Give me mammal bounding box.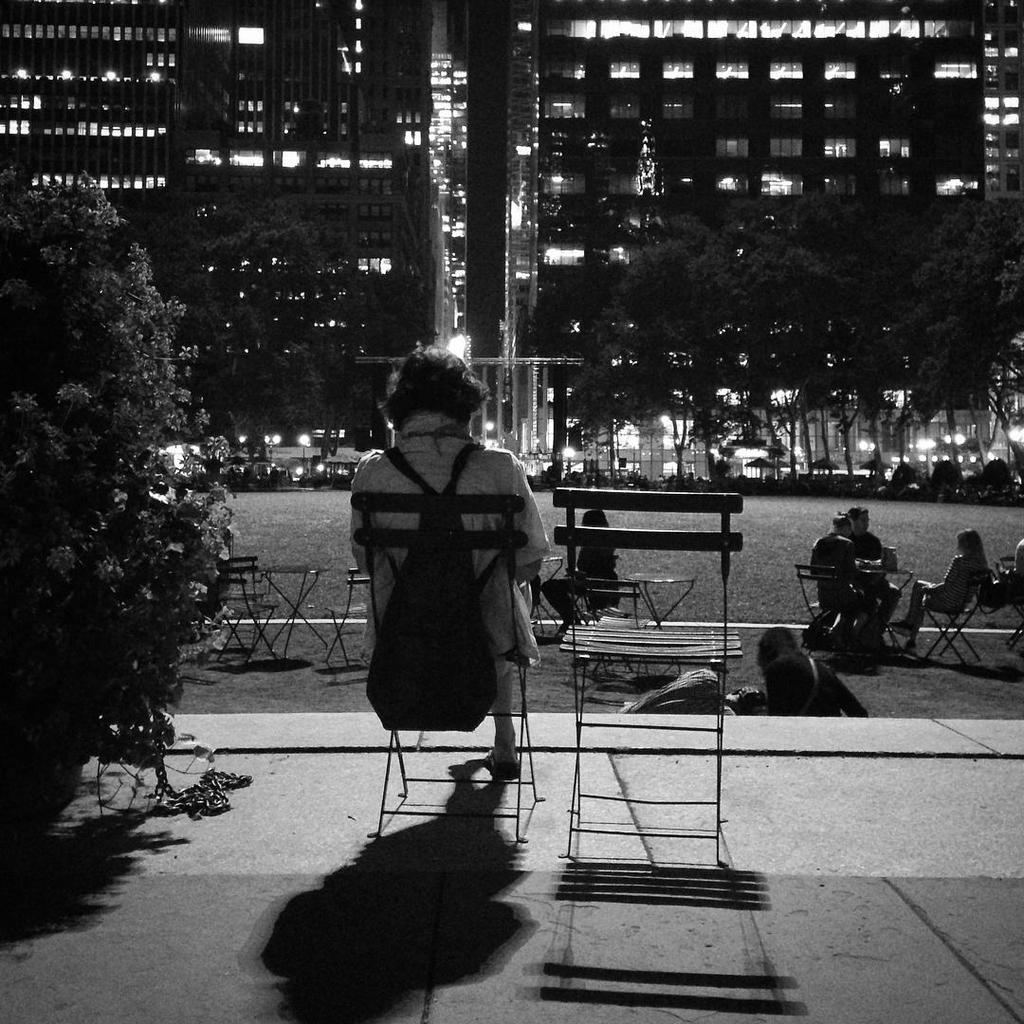
bbox=(892, 522, 980, 656).
